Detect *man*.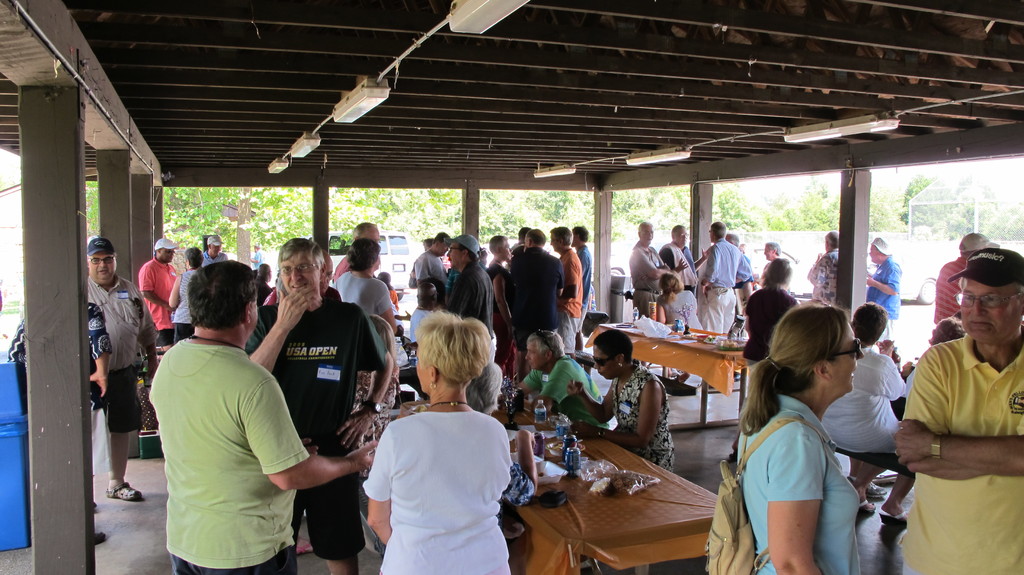
Detected at BBox(254, 264, 271, 307).
